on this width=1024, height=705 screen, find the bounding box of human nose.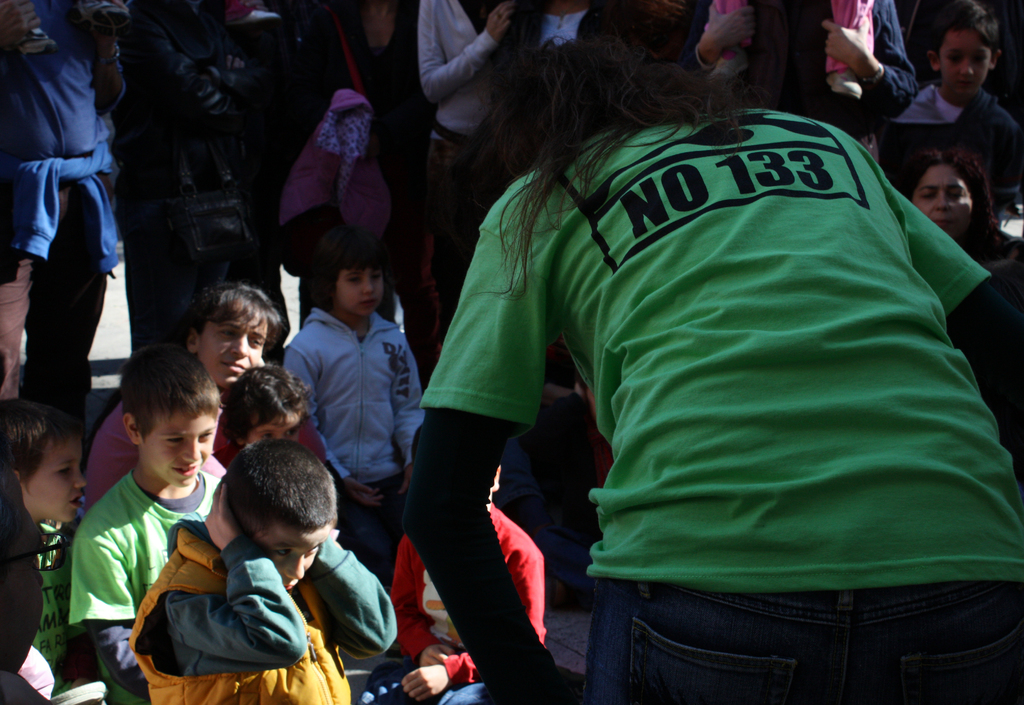
Bounding box: (73,466,88,493).
